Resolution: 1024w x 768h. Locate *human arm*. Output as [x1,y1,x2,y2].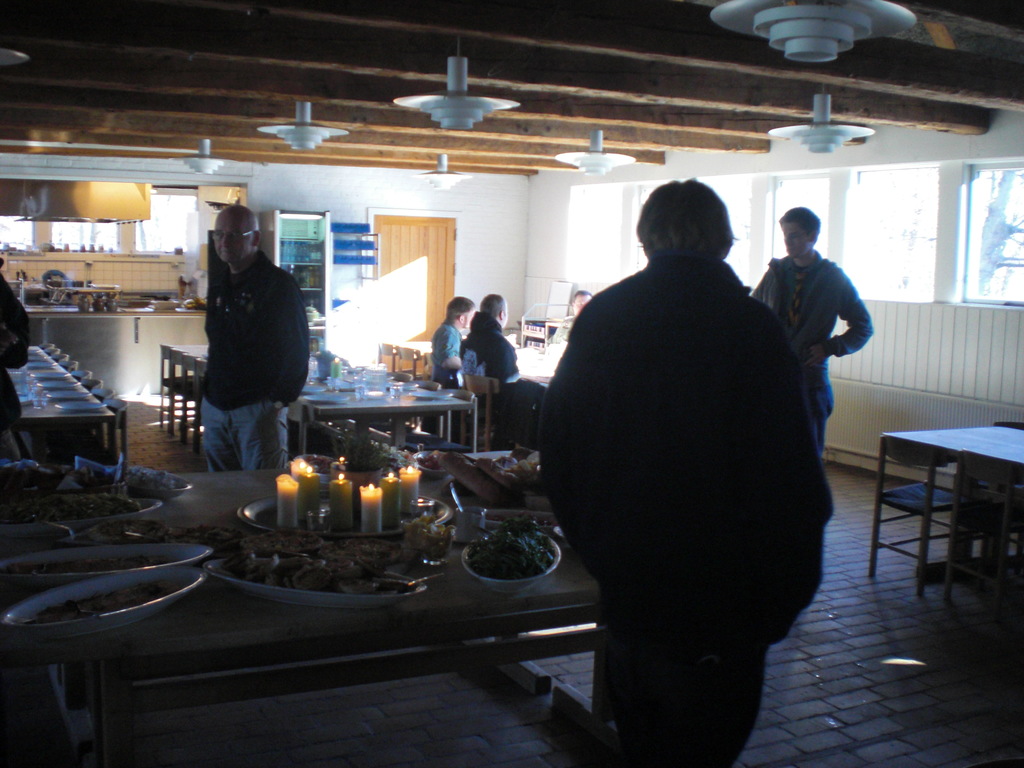
[0,270,45,371].
